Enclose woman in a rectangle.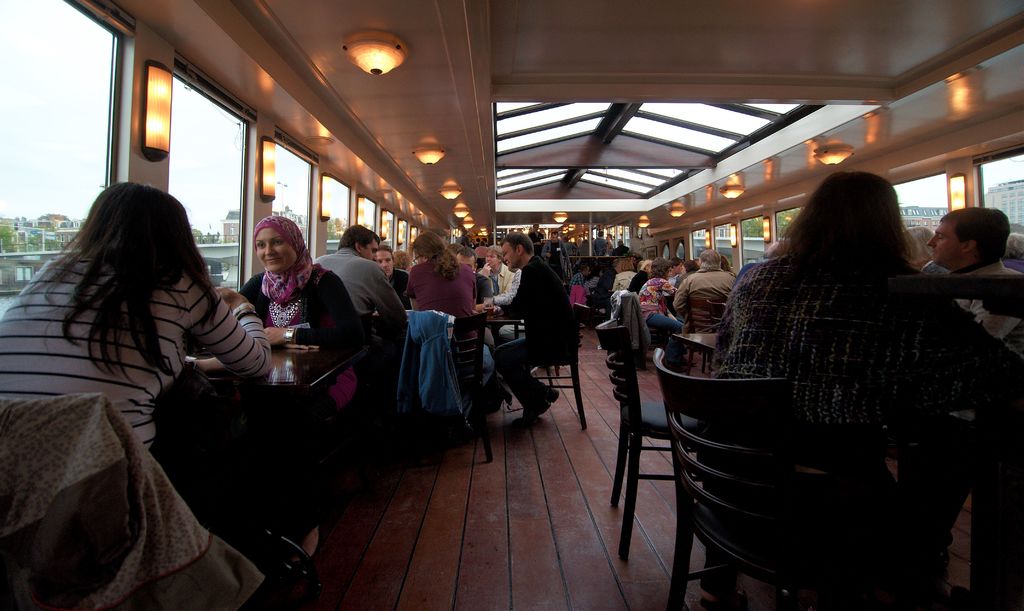
8,168,280,582.
